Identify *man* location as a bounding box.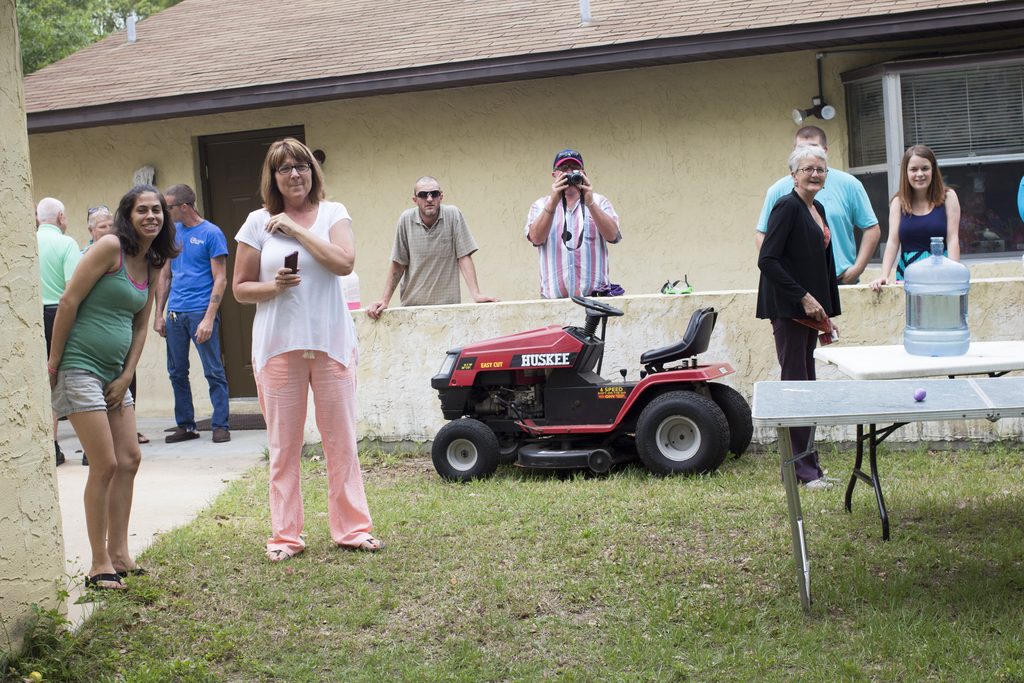
bbox=(364, 175, 500, 319).
